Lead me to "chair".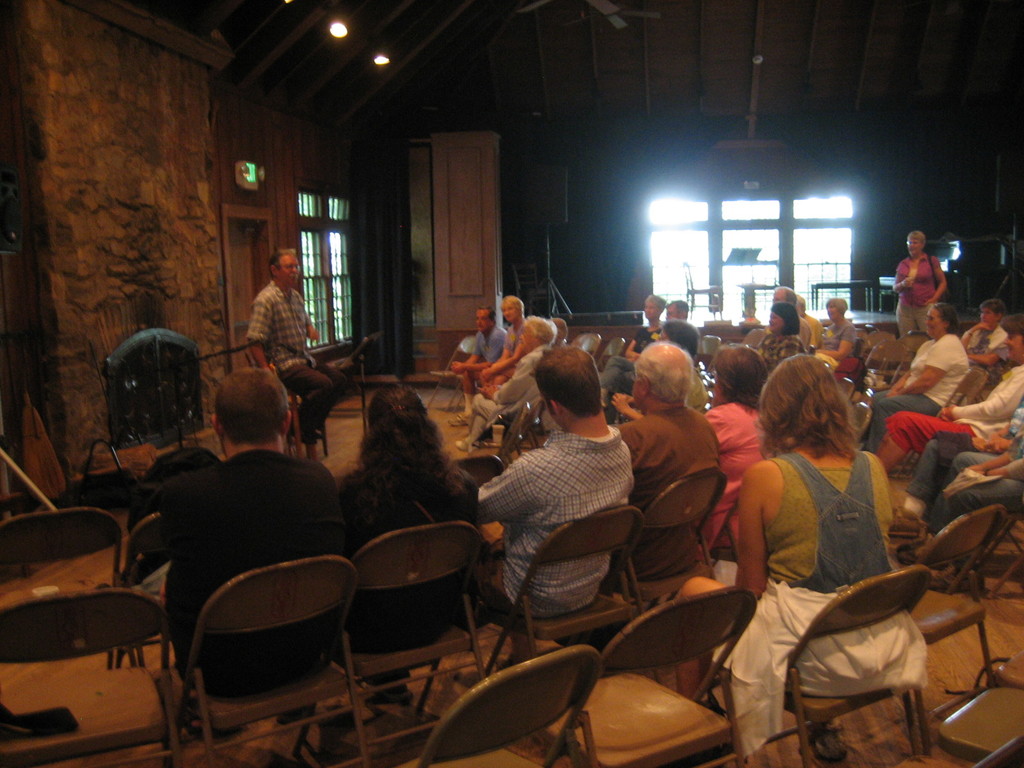
Lead to x1=902, y1=504, x2=1009, y2=758.
